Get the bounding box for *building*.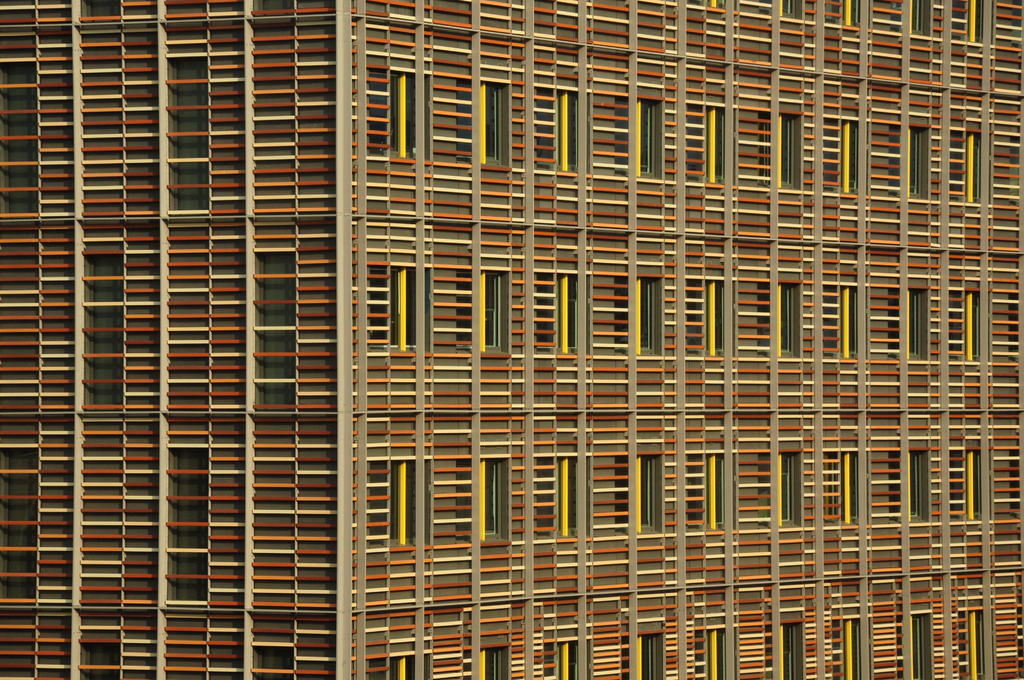
detection(0, 0, 1023, 679).
